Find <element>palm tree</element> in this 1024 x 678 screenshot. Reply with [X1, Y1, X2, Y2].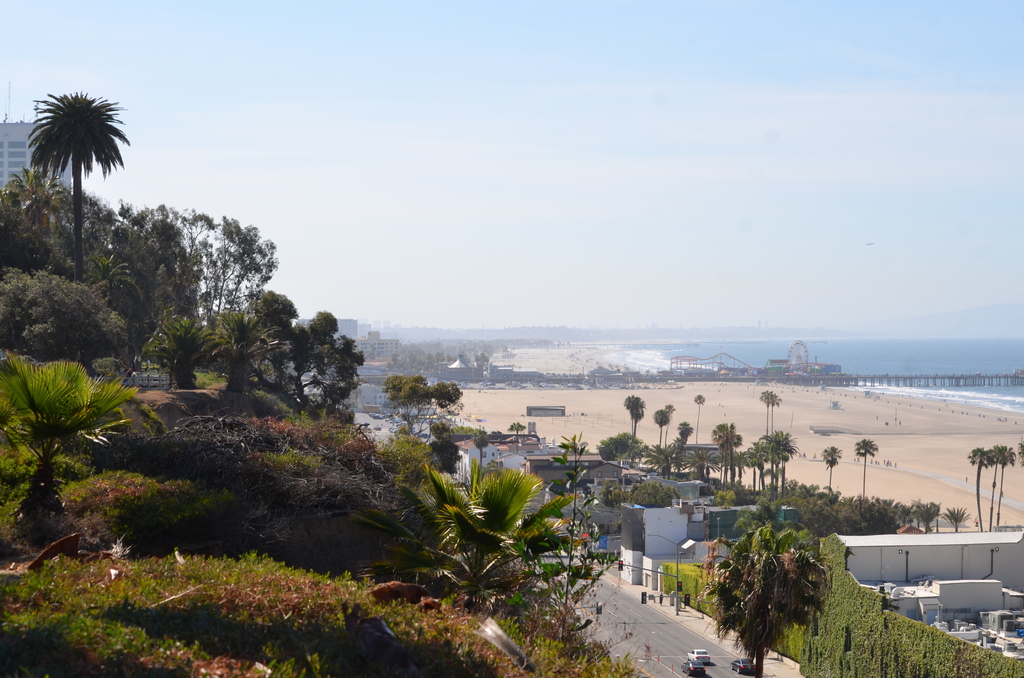
[852, 426, 880, 501].
